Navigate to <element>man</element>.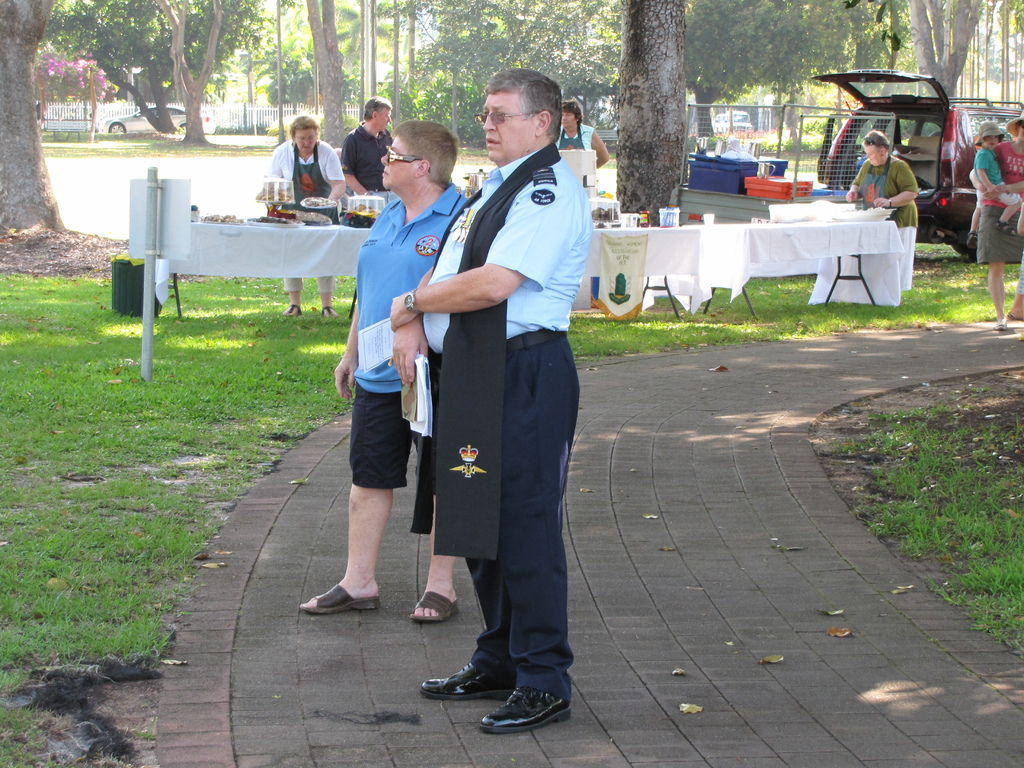
Navigation target: locate(394, 62, 594, 717).
